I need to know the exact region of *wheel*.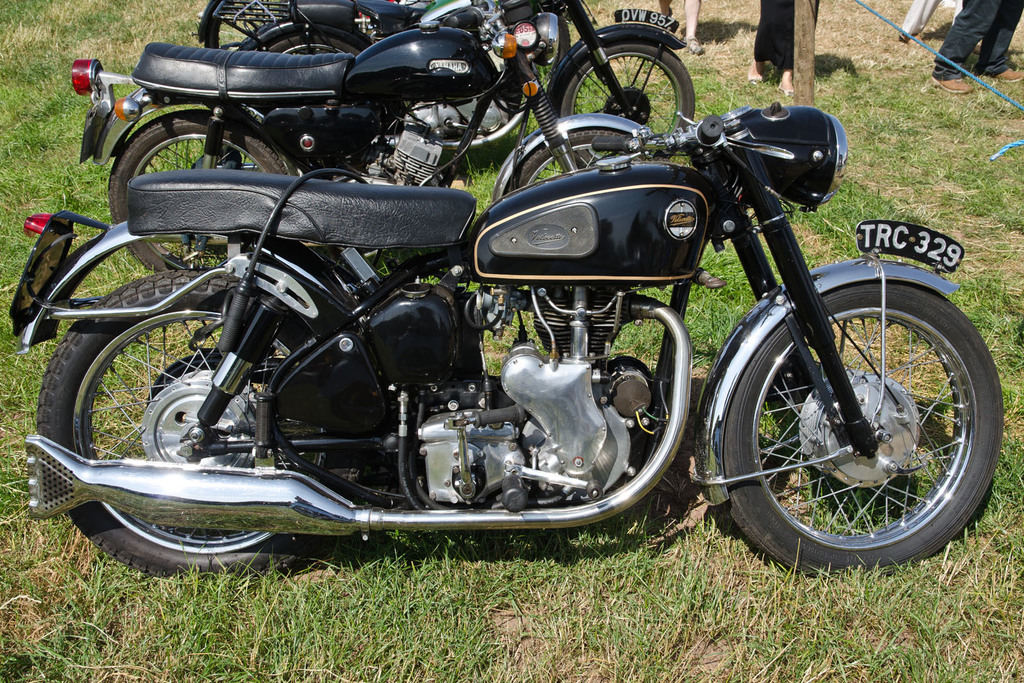
Region: 252 29 360 170.
